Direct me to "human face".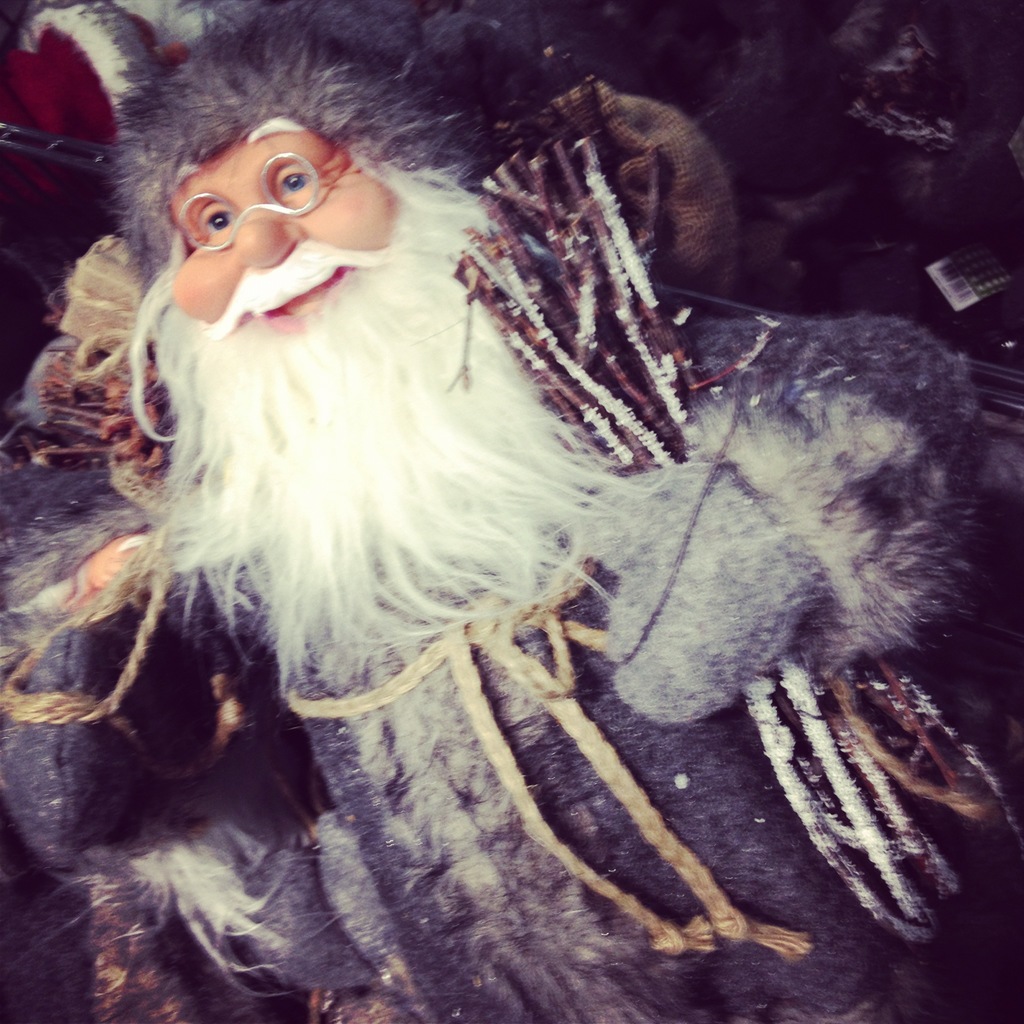
Direction: (left=177, top=118, right=399, bottom=340).
